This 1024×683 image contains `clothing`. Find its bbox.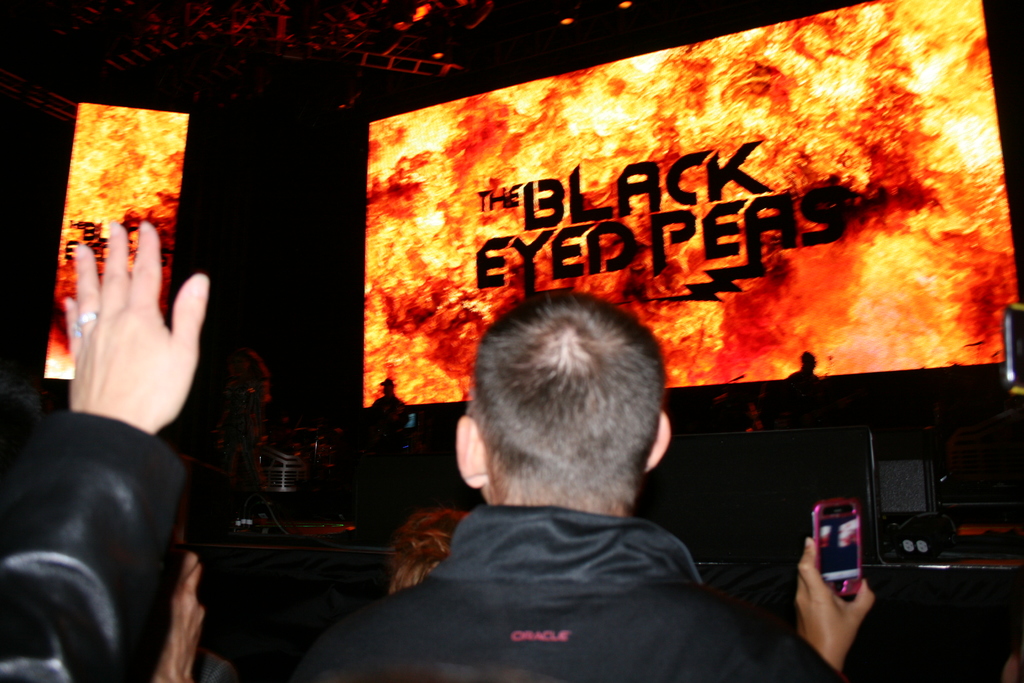
[758,623,849,682].
